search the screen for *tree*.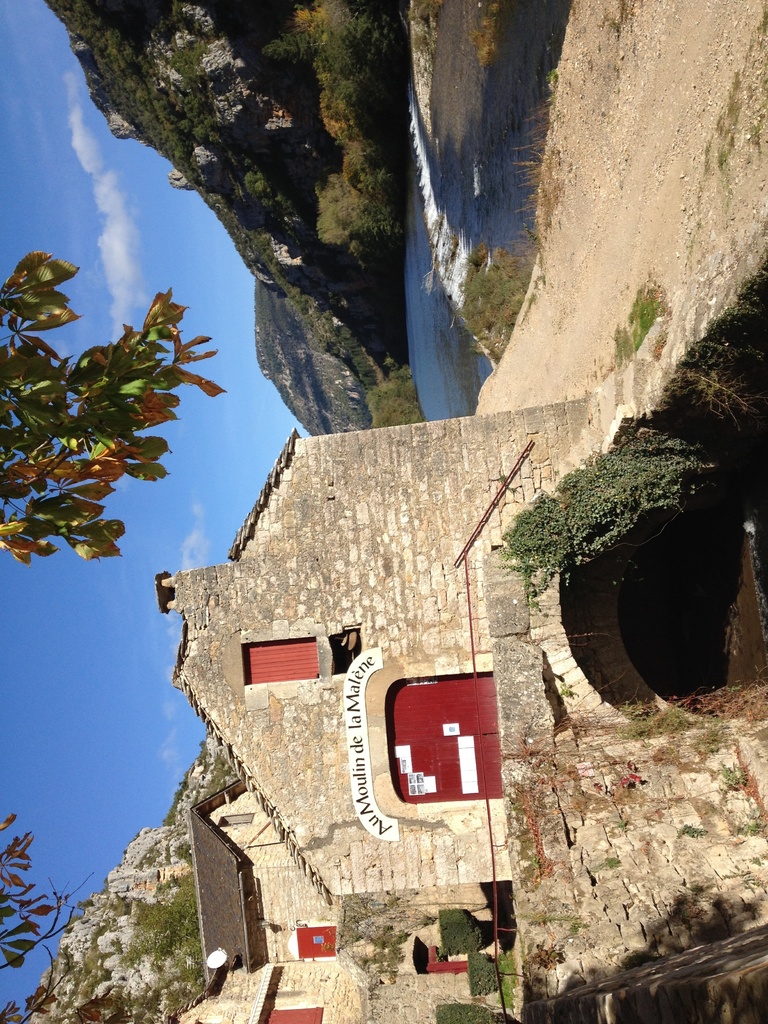
Found at box=[0, 251, 244, 1023].
